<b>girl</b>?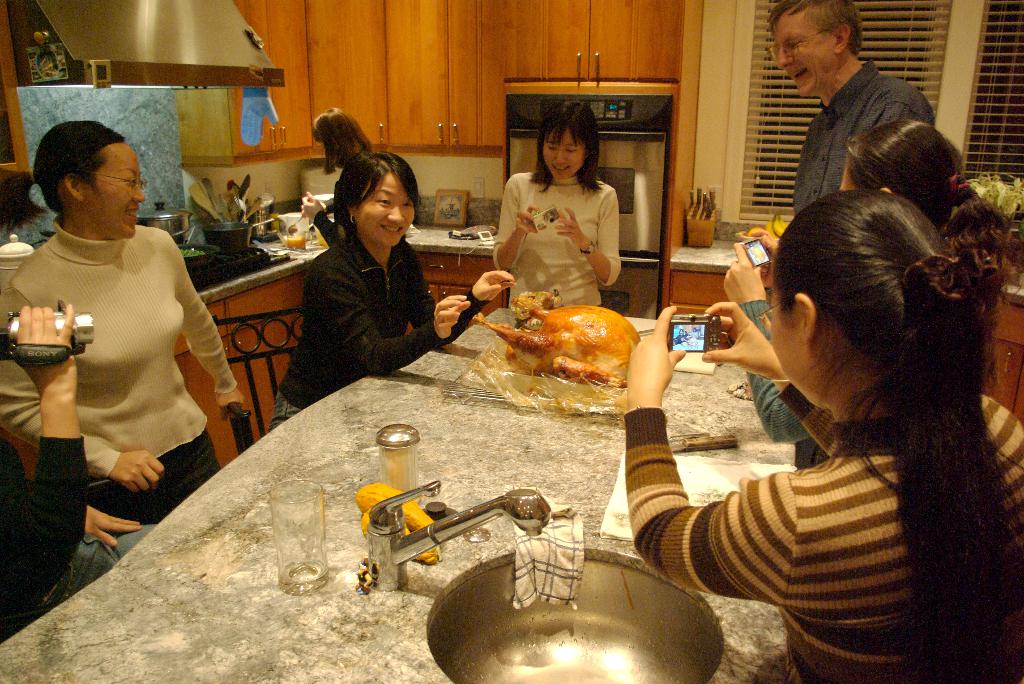
(x1=625, y1=190, x2=1023, y2=683)
